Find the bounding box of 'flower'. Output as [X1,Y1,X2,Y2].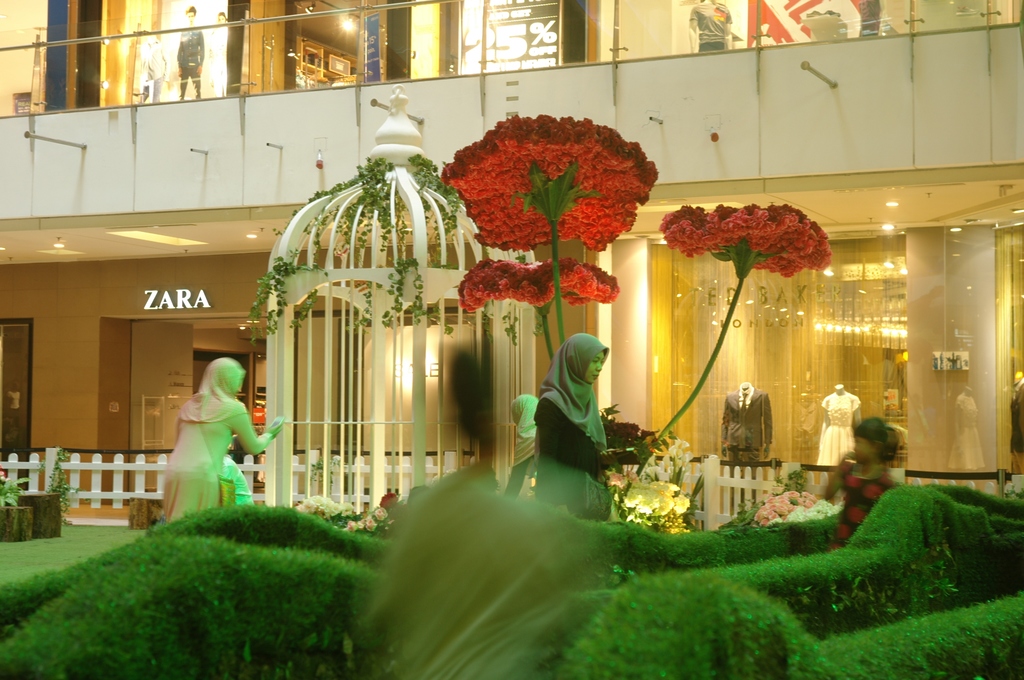
[362,514,378,534].
